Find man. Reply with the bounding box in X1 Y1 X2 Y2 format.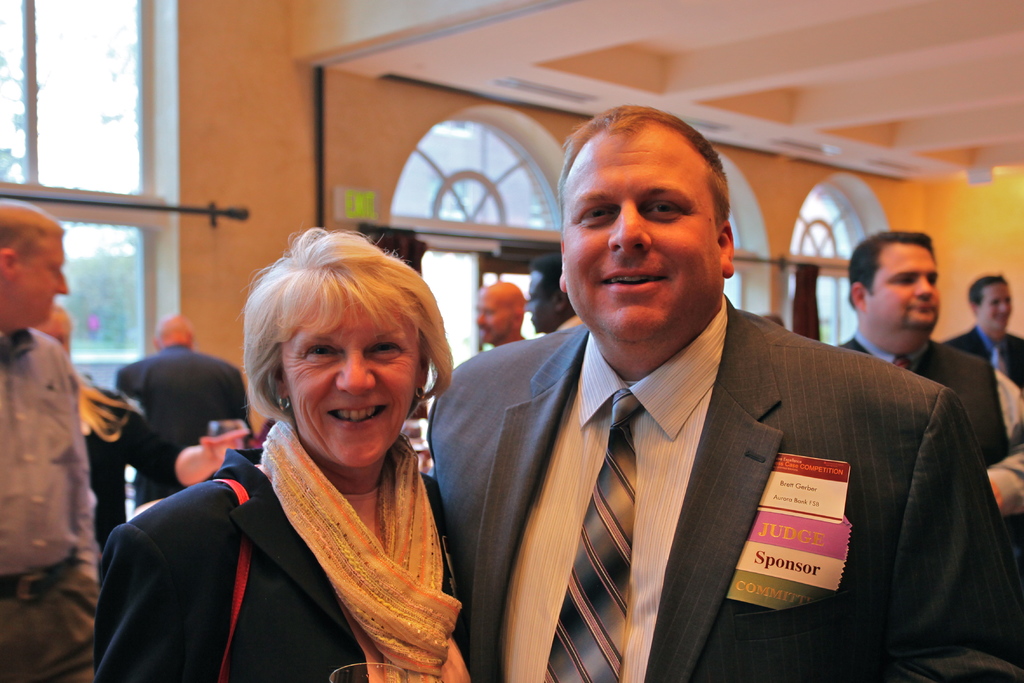
425 104 1023 682.
